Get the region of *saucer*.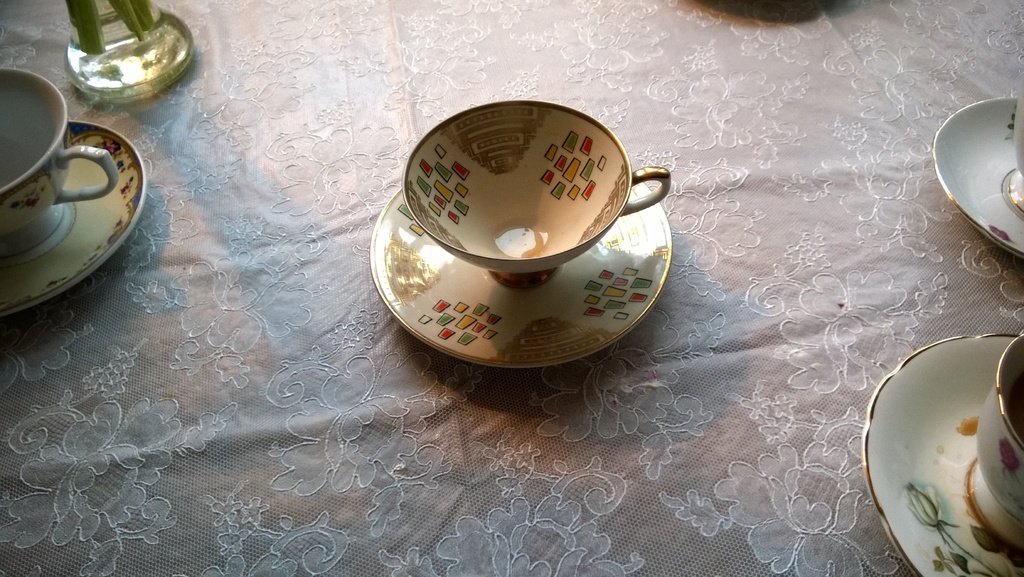
rect(0, 120, 147, 314).
